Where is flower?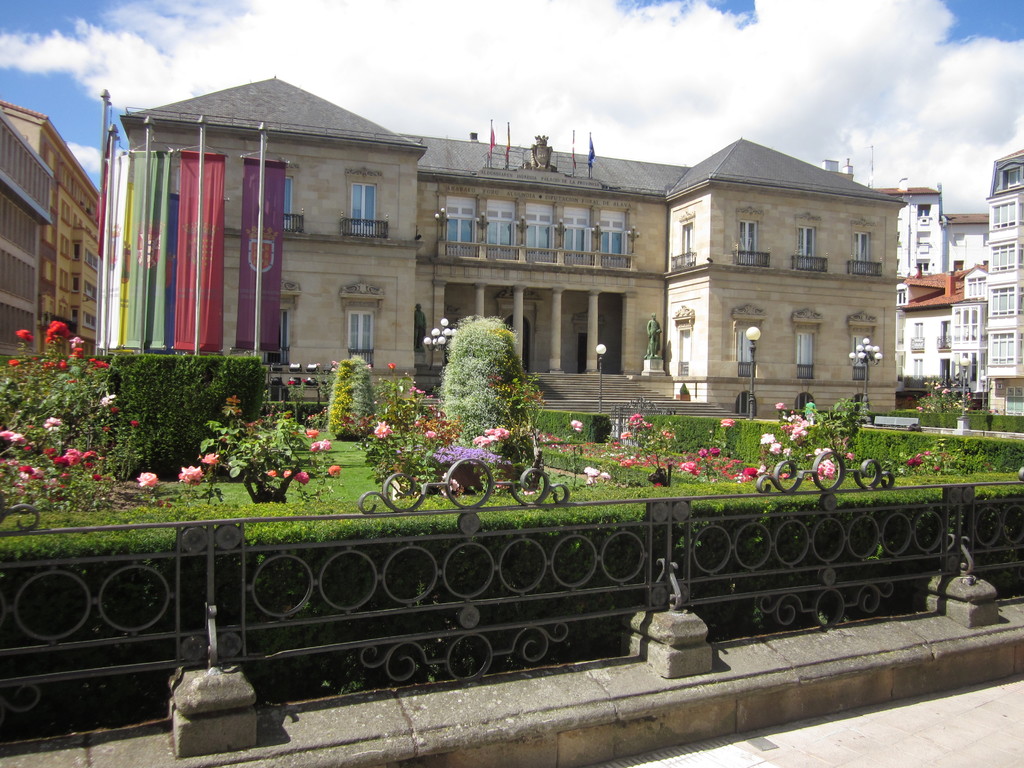
(x1=932, y1=465, x2=939, y2=469).
